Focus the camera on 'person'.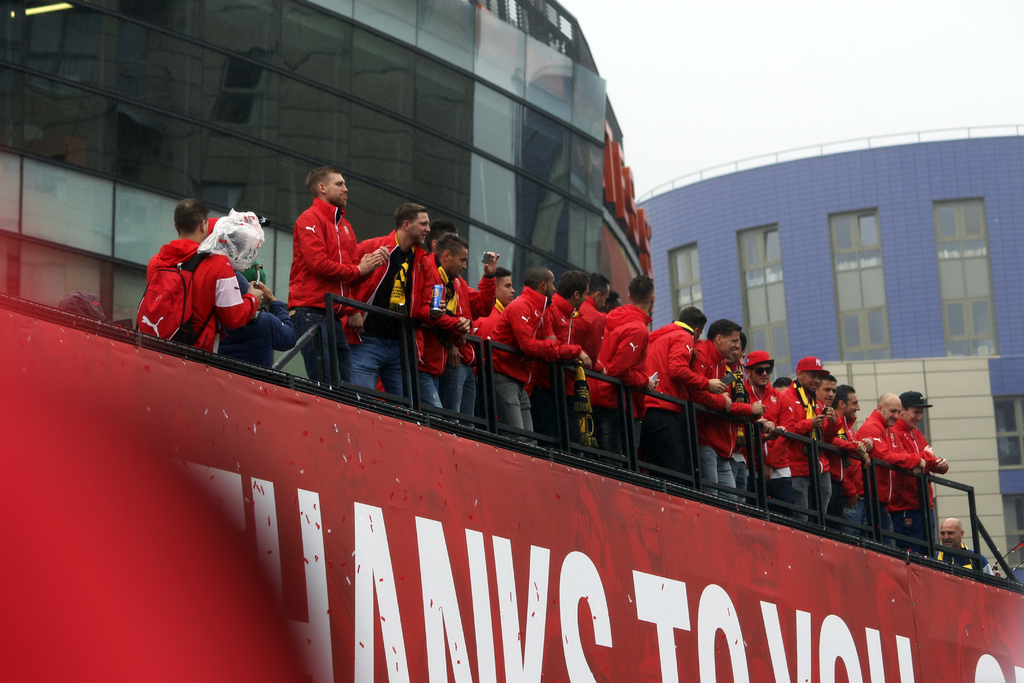
Focus region: 420 215 458 258.
